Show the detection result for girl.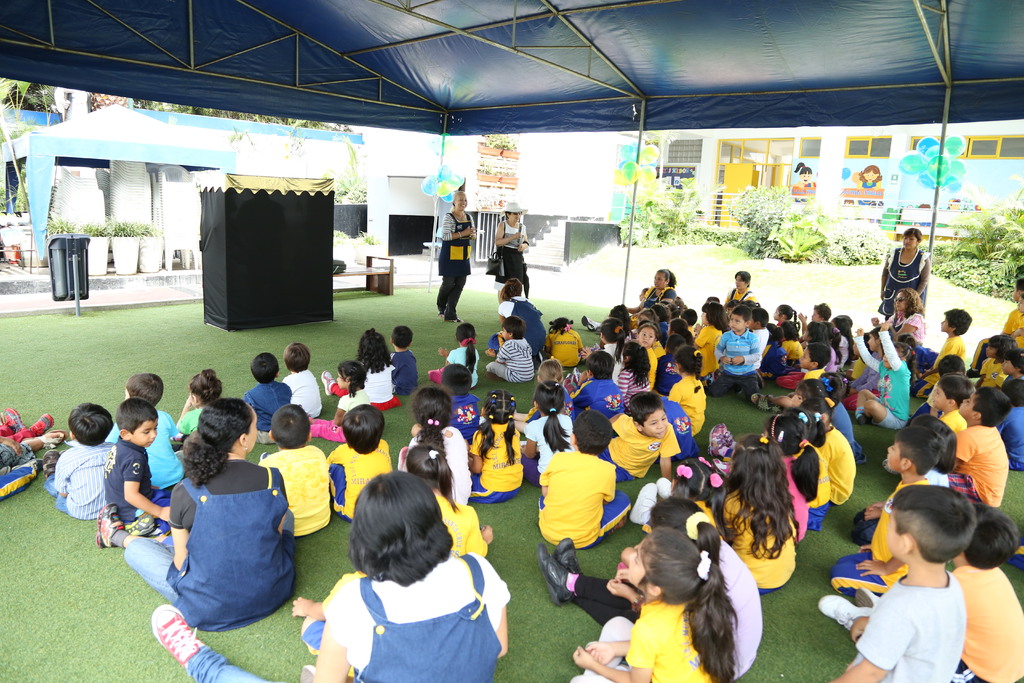
(510,356,573,433).
